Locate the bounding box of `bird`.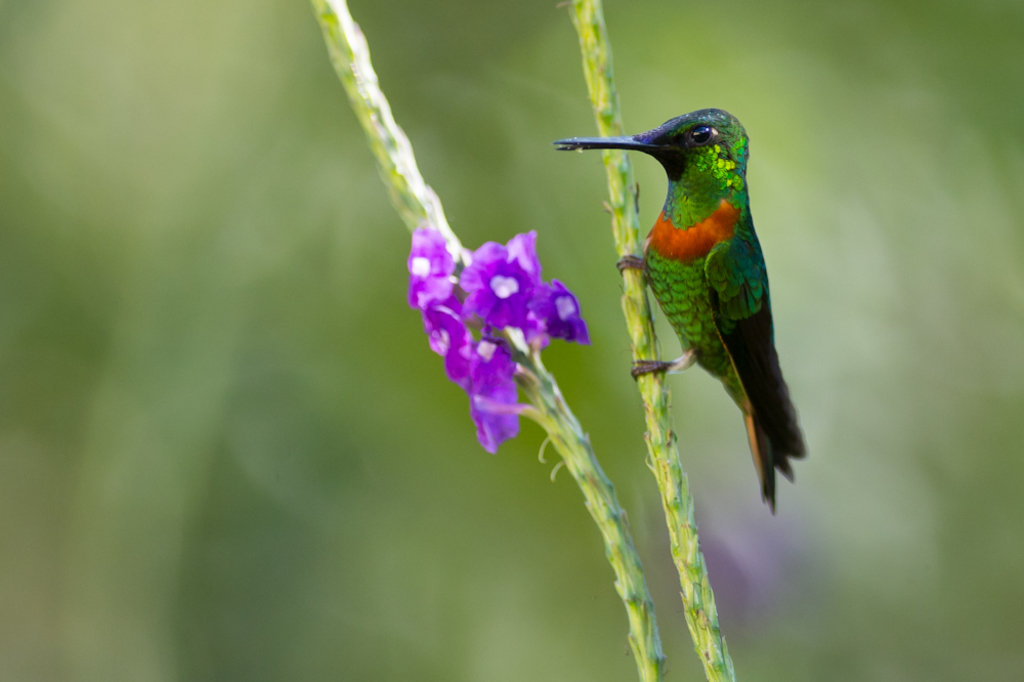
Bounding box: left=566, top=91, right=807, bottom=494.
